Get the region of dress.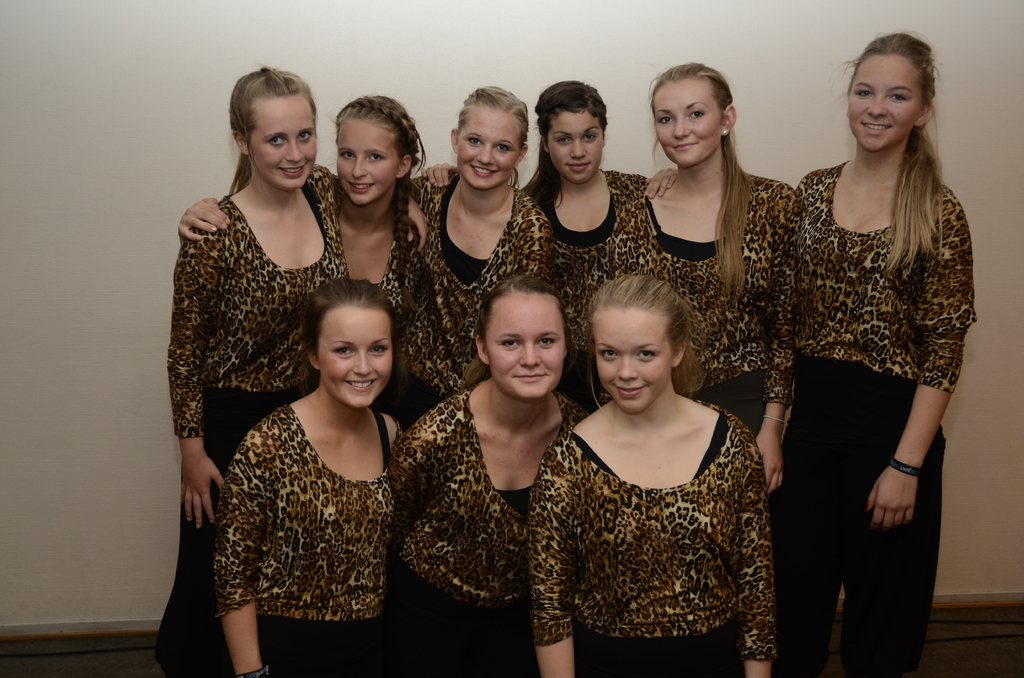
796:162:977:391.
